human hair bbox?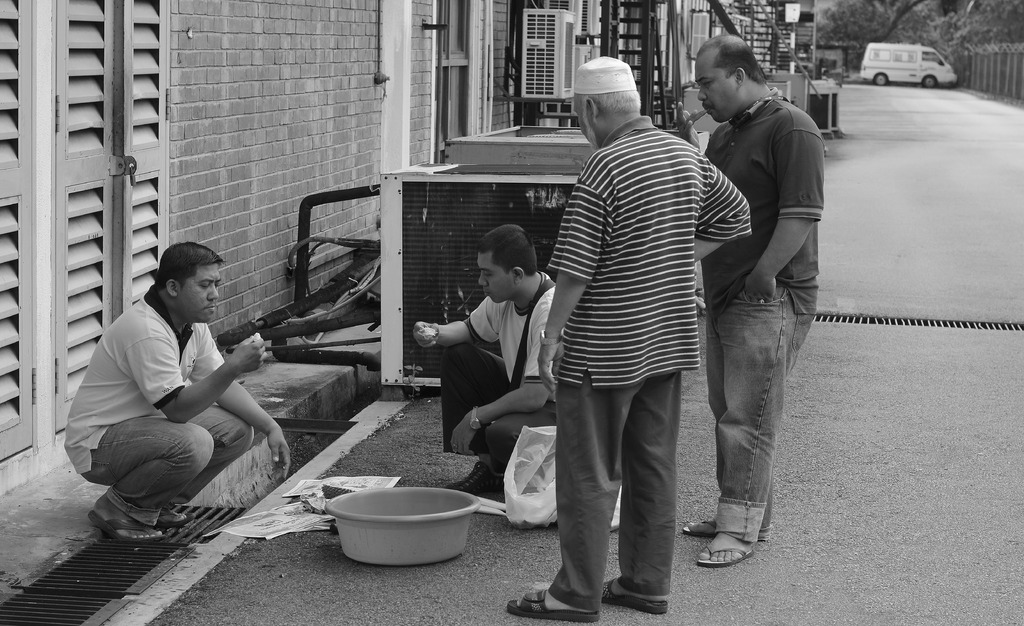
<box>694,31,767,84</box>
